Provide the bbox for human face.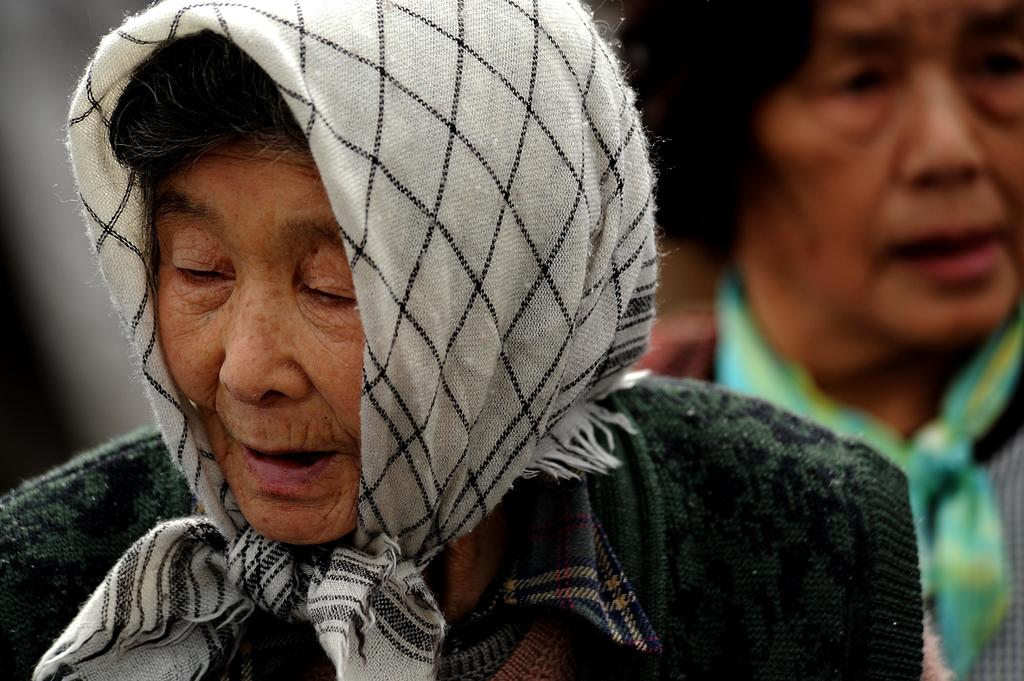
pyautogui.locateOnScreen(746, 0, 1023, 343).
